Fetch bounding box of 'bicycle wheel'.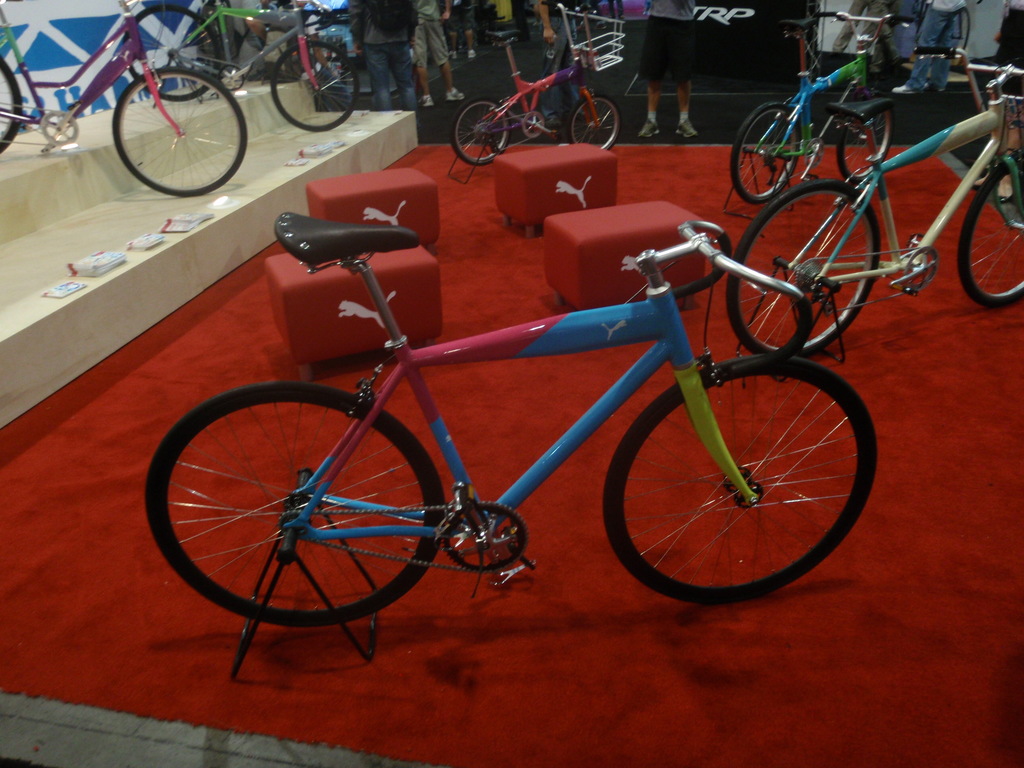
Bbox: {"left": 120, "top": 2, "right": 223, "bottom": 101}.
